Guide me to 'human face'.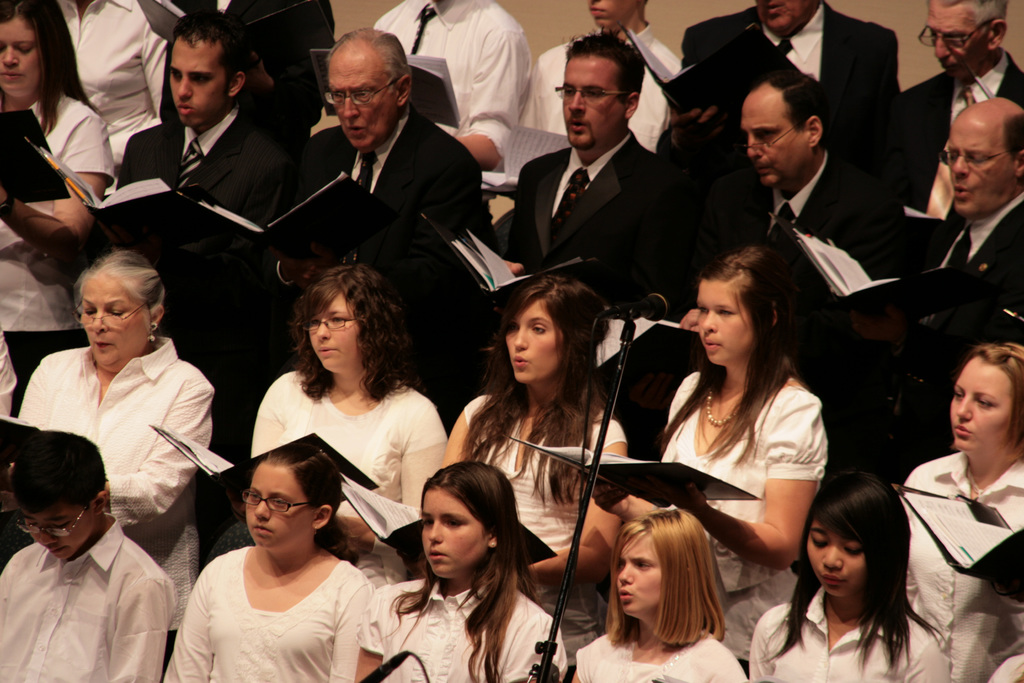
Guidance: left=739, top=92, right=807, bottom=189.
